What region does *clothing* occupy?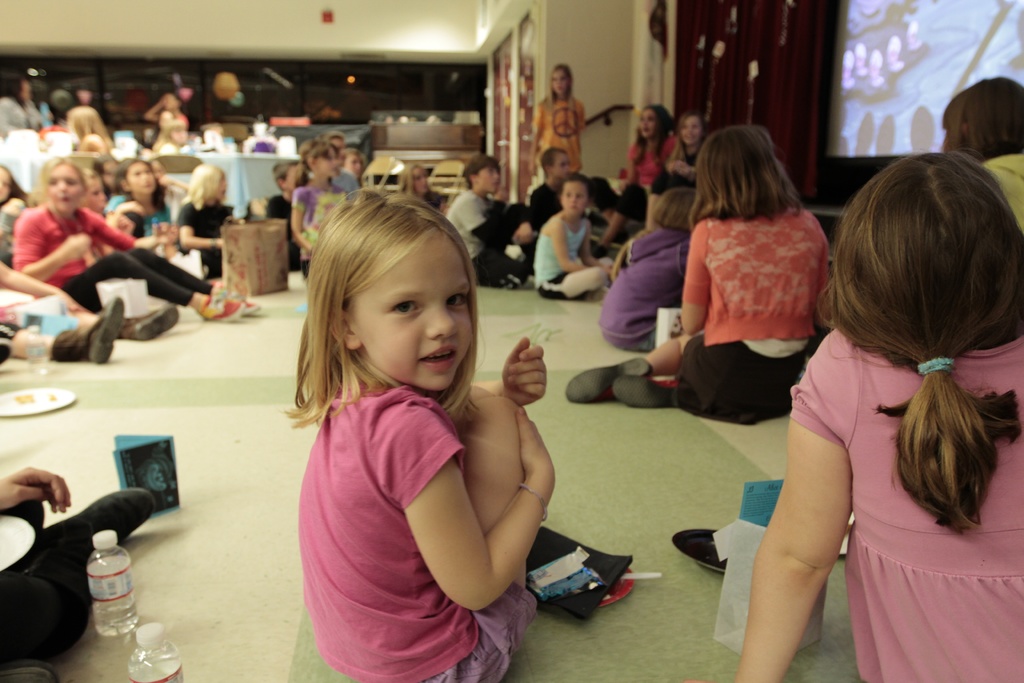
pyautogui.locateOnScreen(1, 89, 44, 139).
